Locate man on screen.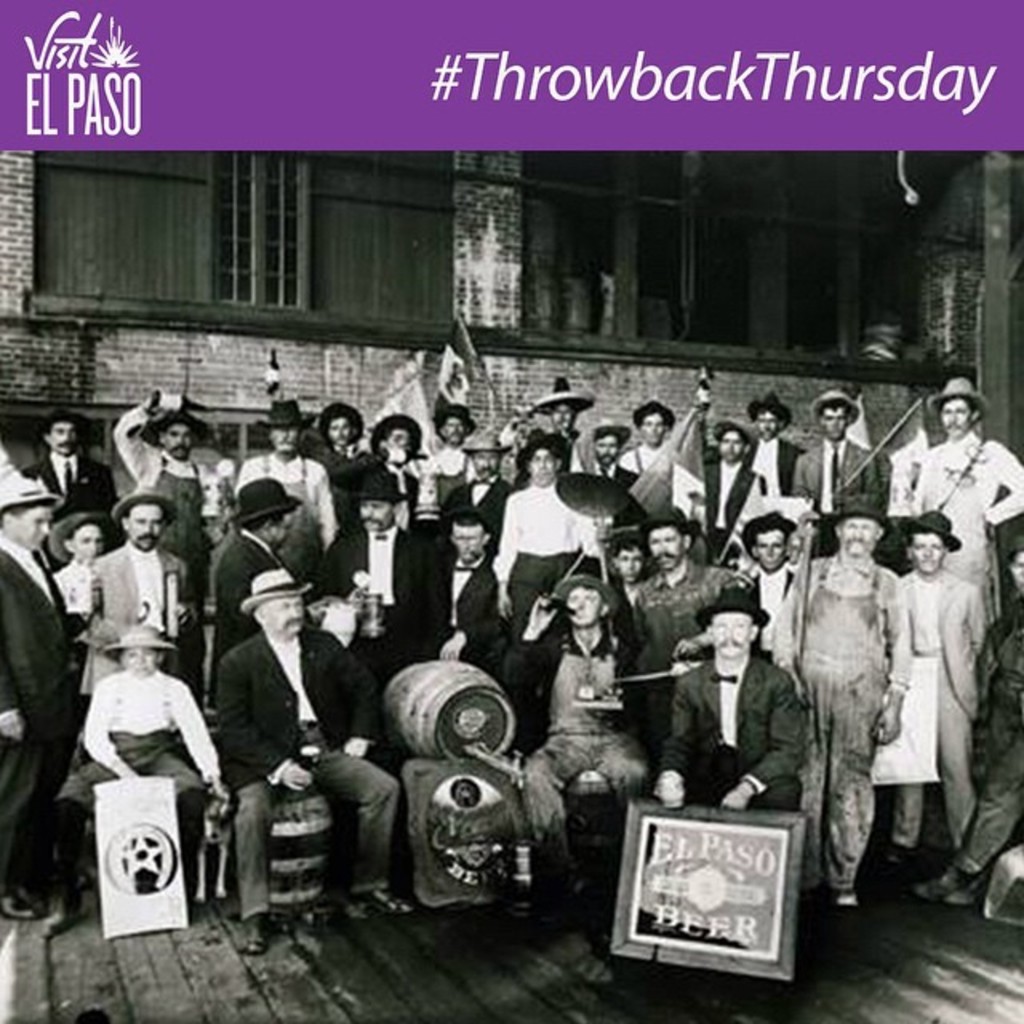
On screen at 86:491:195:651.
